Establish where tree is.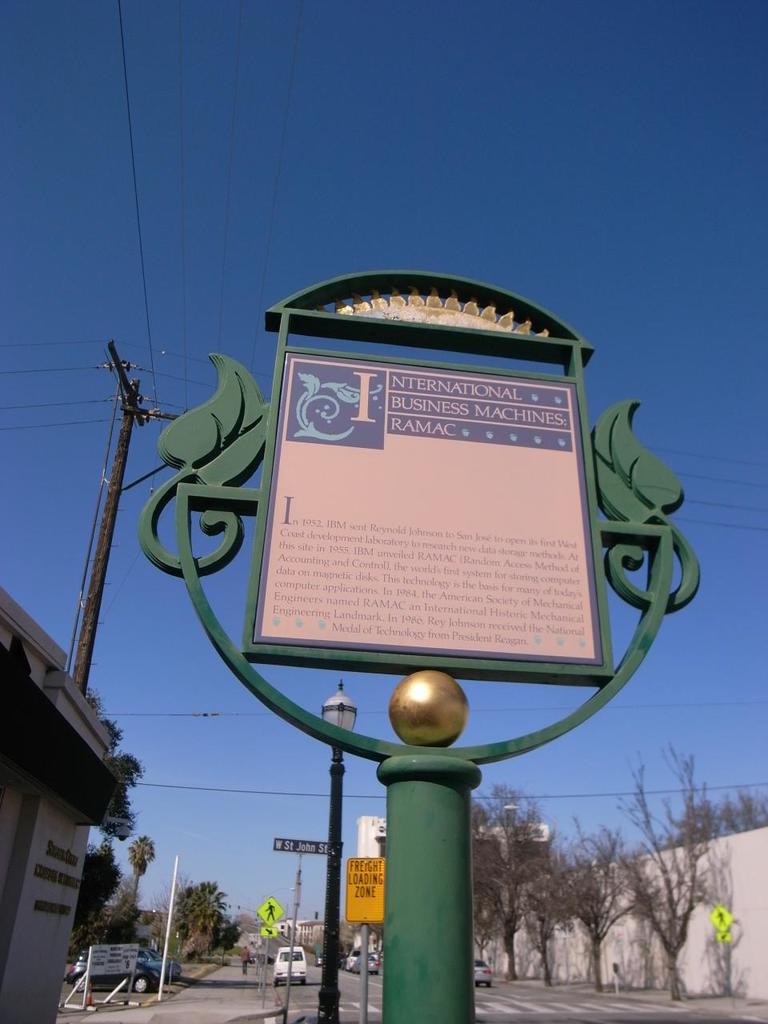
Established at (x1=479, y1=770, x2=554, y2=992).
